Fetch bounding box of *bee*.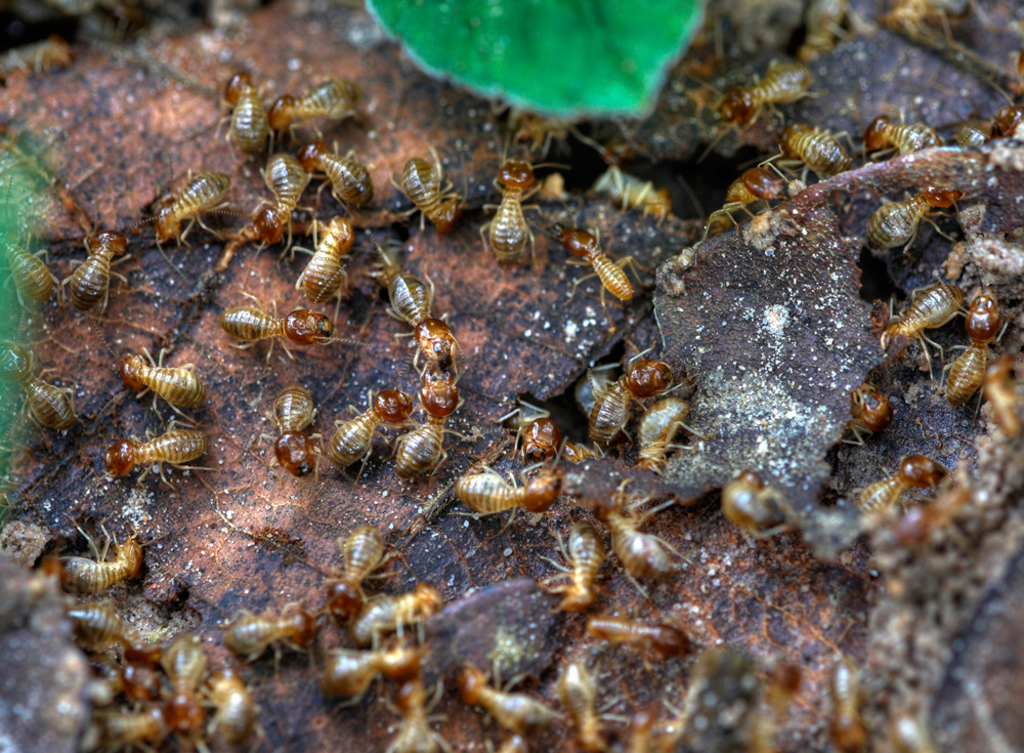
Bbox: (left=343, top=573, right=455, bottom=641).
